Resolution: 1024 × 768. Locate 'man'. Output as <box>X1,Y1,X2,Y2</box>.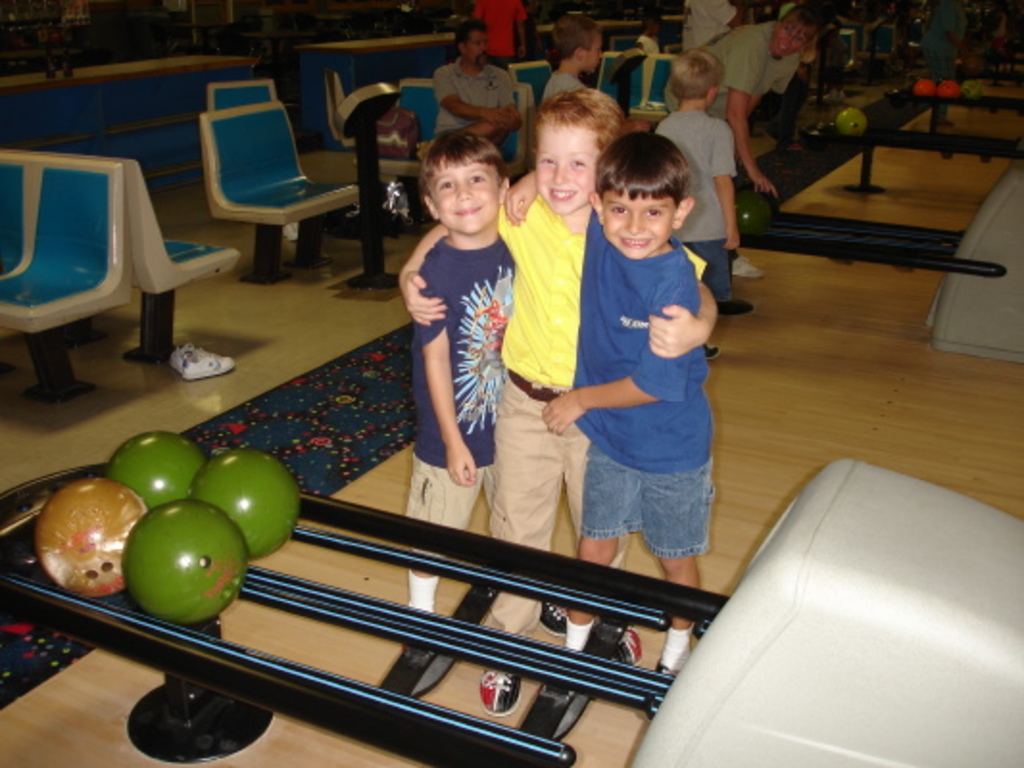
<box>672,0,747,56</box>.
